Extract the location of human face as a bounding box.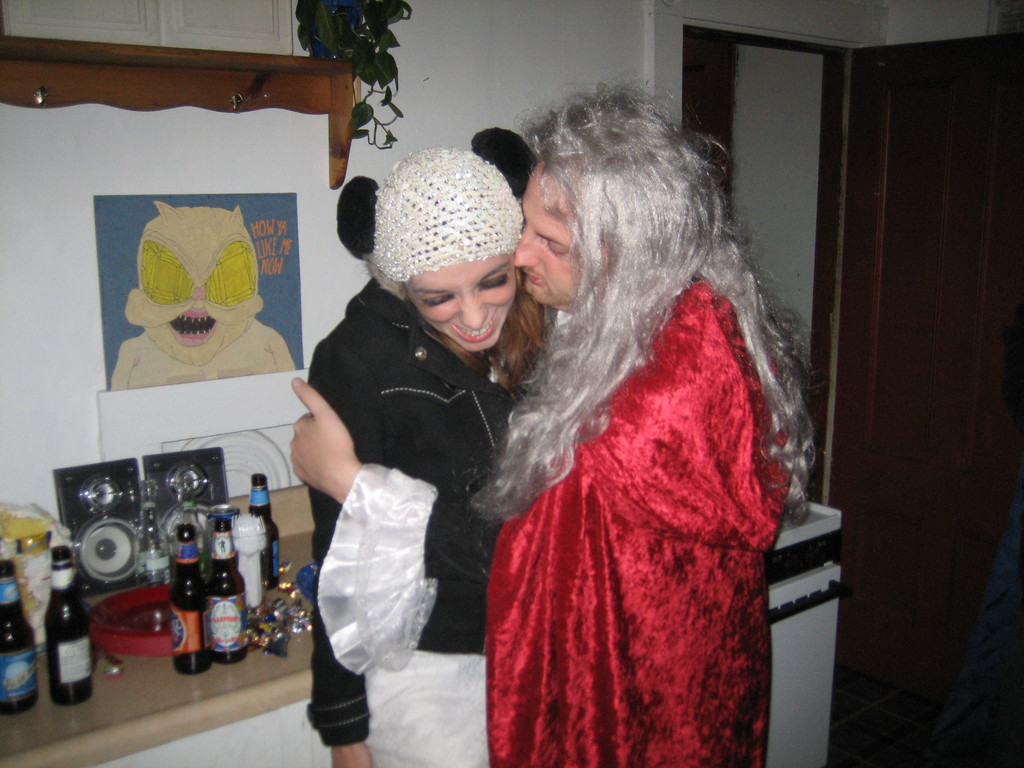
(407, 250, 518, 355).
